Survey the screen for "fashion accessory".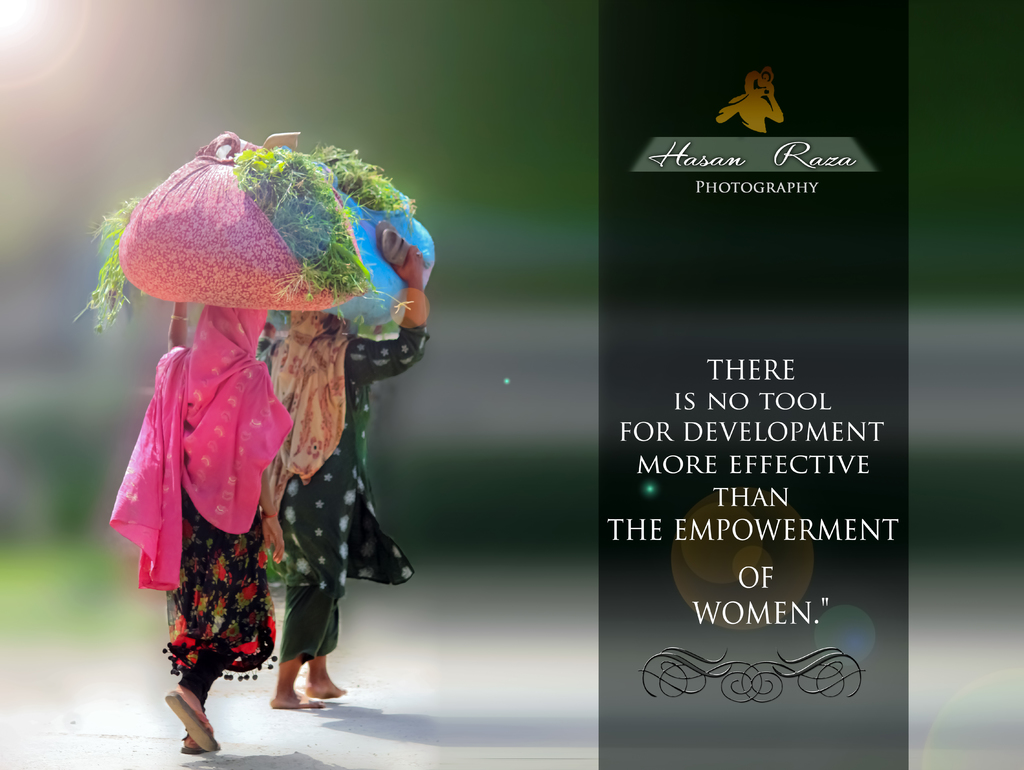
Survey found: {"x1": 163, "y1": 690, "x2": 217, "y2": 750}.
